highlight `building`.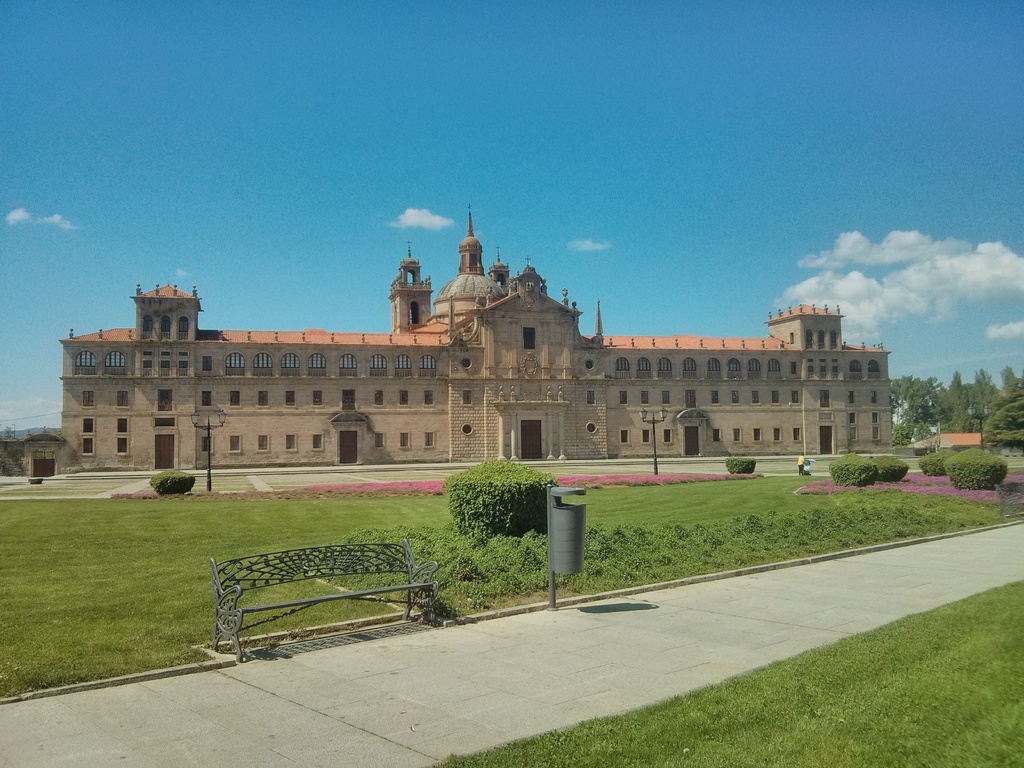
Highlighted region: <bbox>0, 204, 899, 477</bbox>.
